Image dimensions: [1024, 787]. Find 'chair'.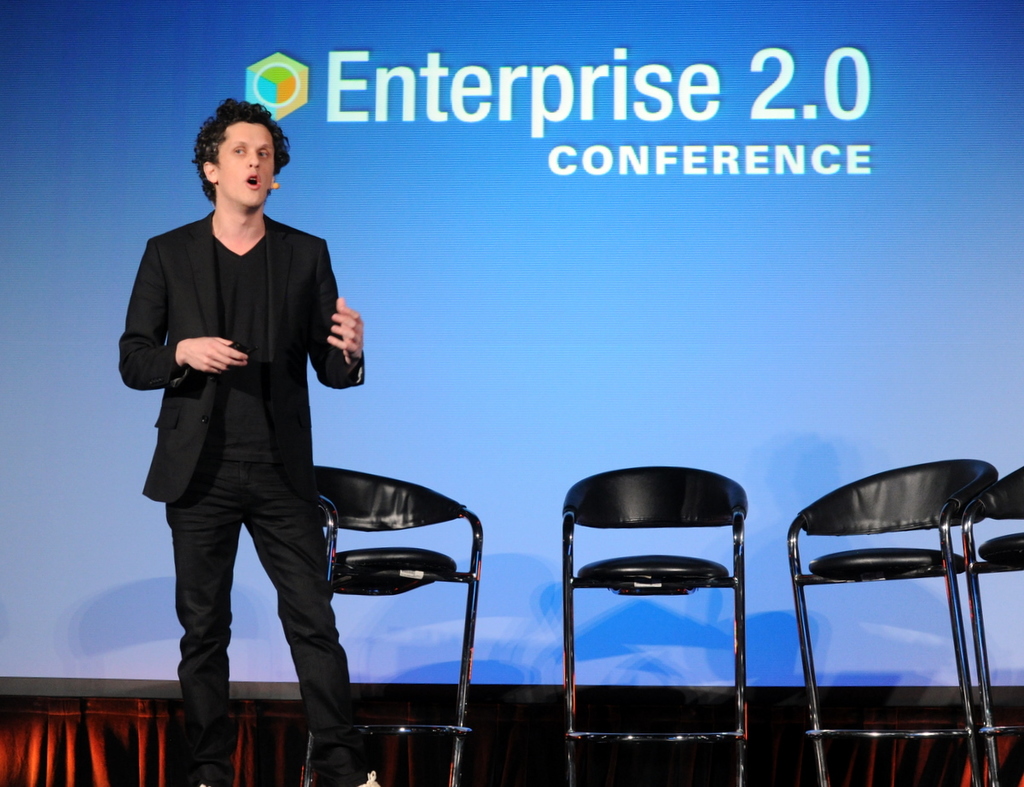
bbox=[562, 447, 782, 781].
